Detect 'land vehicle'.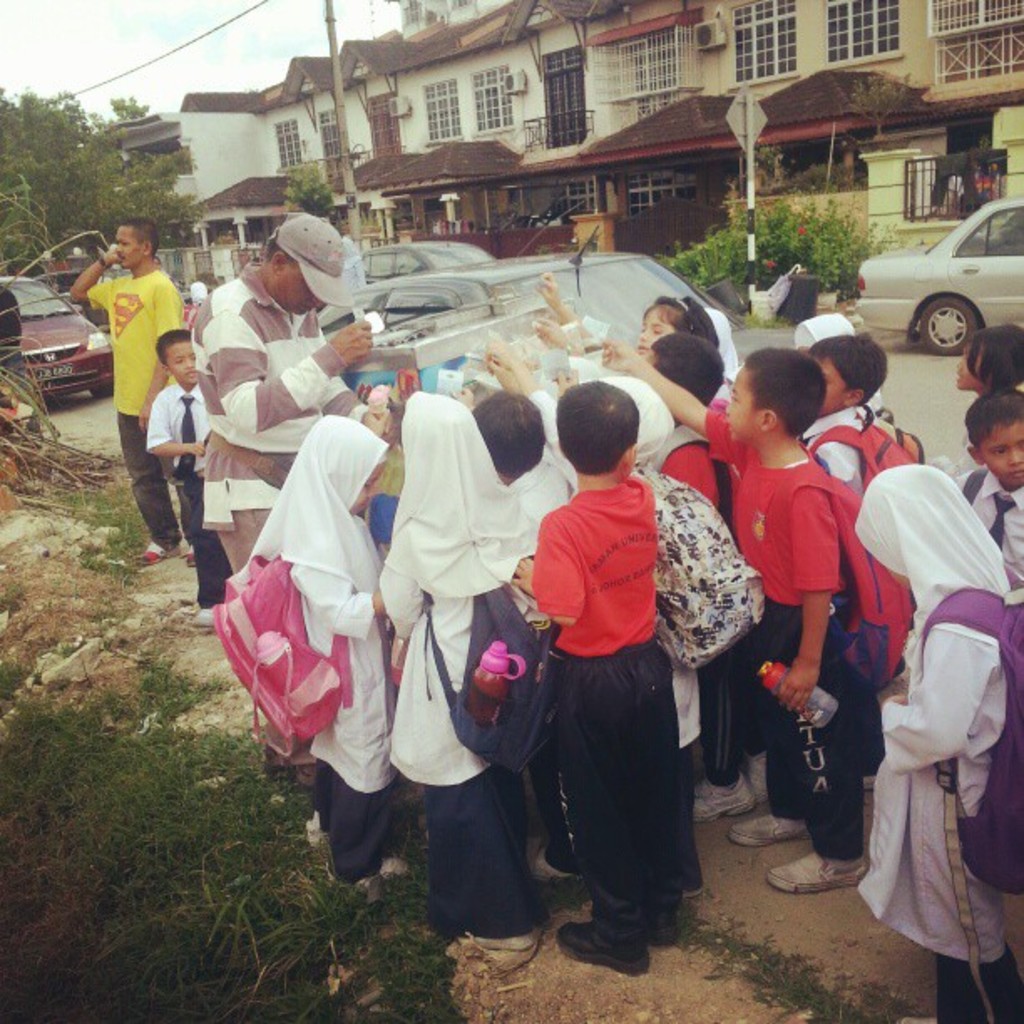
Detected at {"x1": 358, "y1": 239, "x2": 495, "y2": 288}.
